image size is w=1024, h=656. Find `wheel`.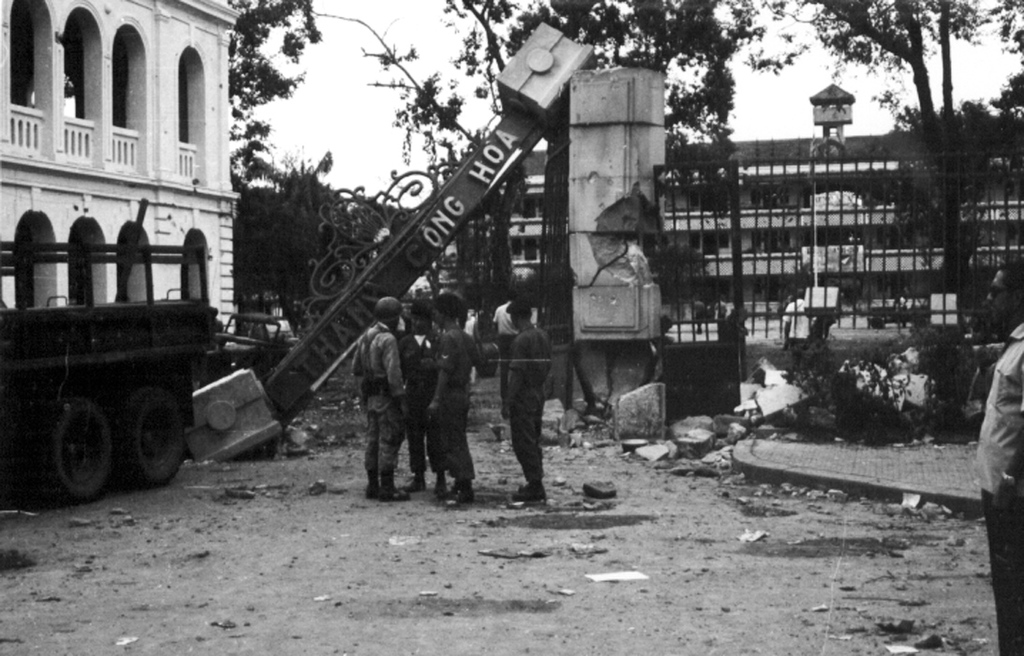
{"left": 47, "top": 394, "right": 114, "bottom": 500}.
